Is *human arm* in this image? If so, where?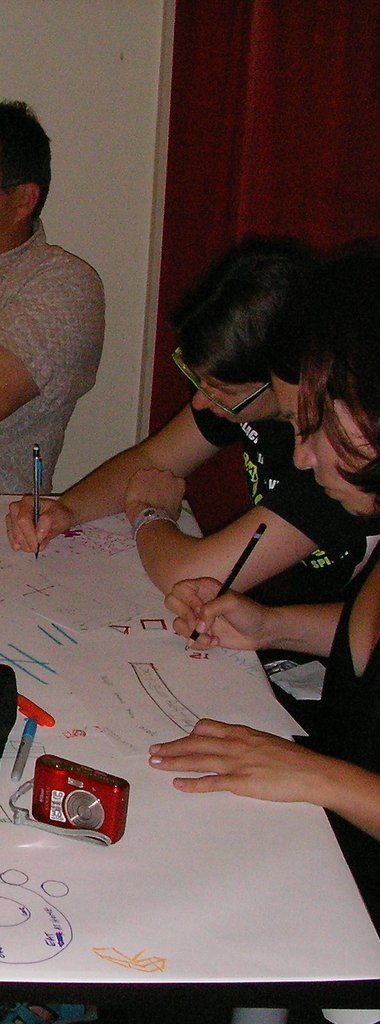
Yes, at 6,392,242,553.
